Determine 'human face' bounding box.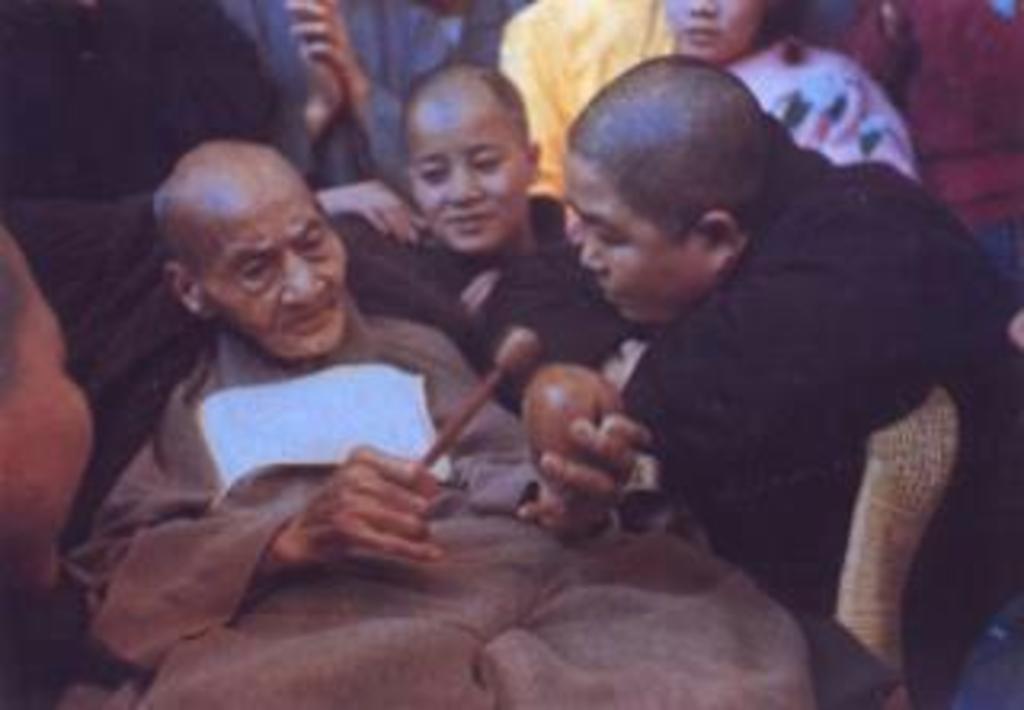
Determined: x1=406 y1=102 x2=522 y2=253.
